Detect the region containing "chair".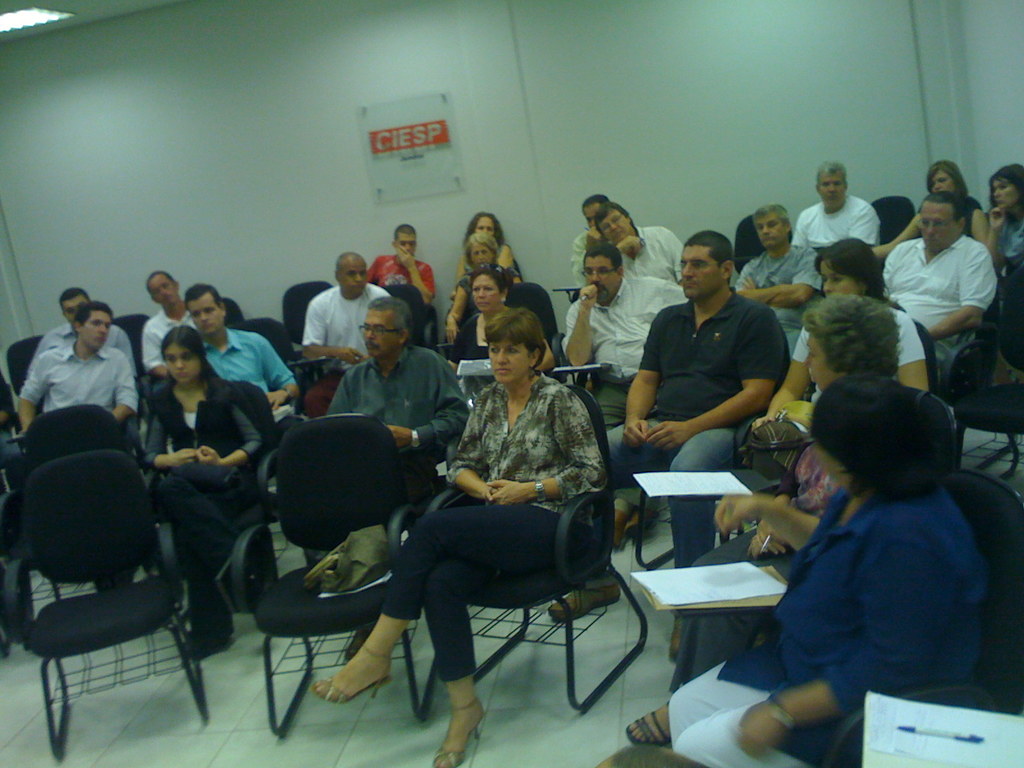
detection(865, 196, 916, 271).
